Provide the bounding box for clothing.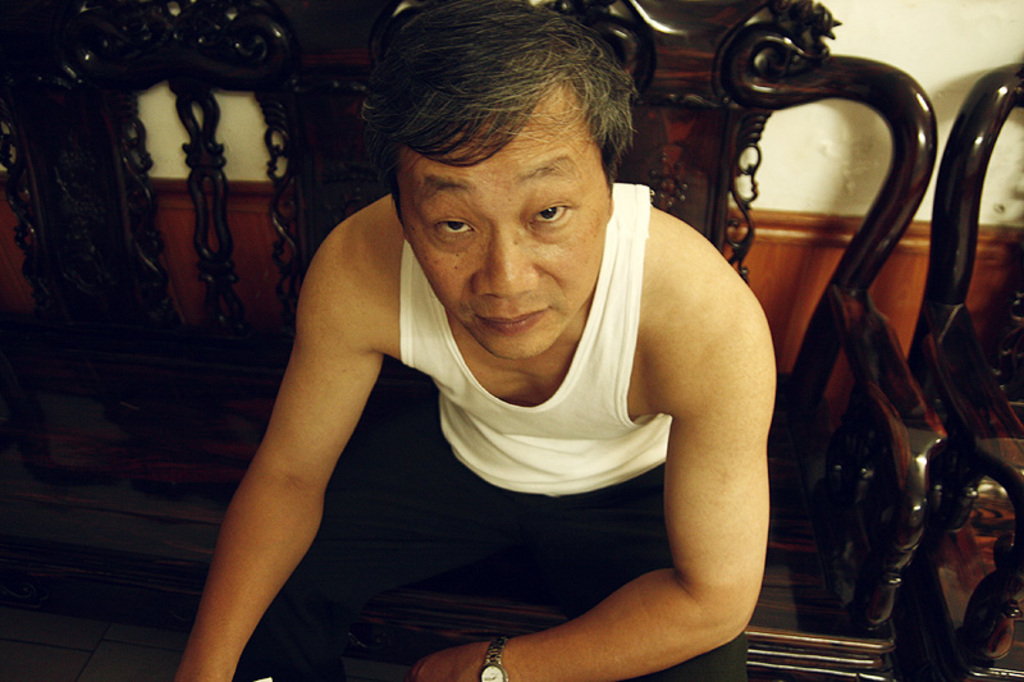
[306,238,785,669].
